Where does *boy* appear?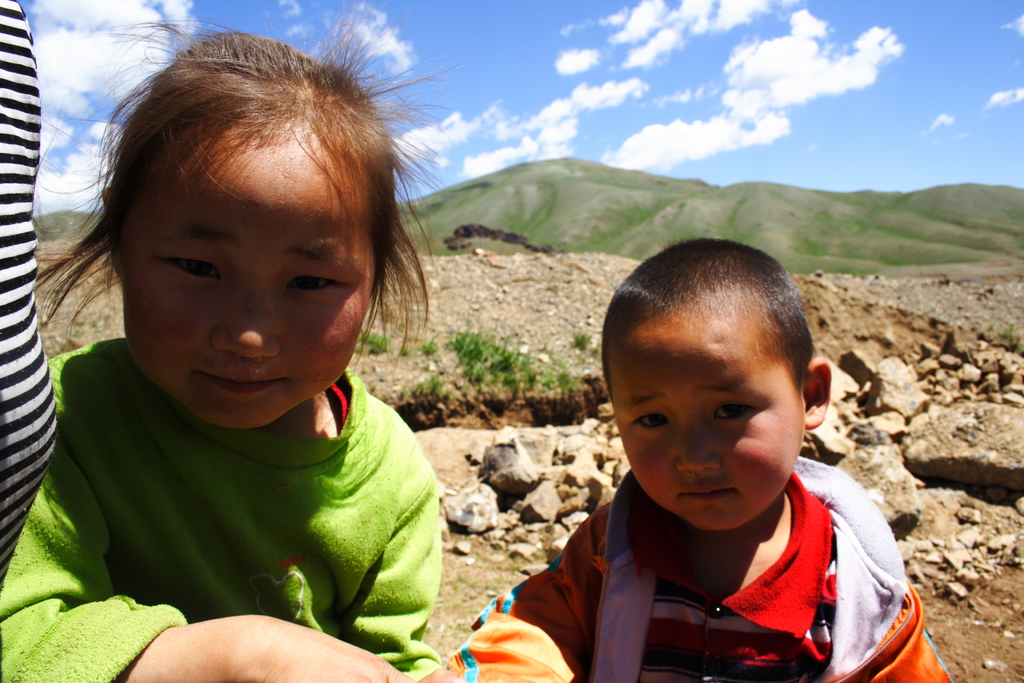
Appears at <bbox>441, 234, 955, 682</bbox>.
